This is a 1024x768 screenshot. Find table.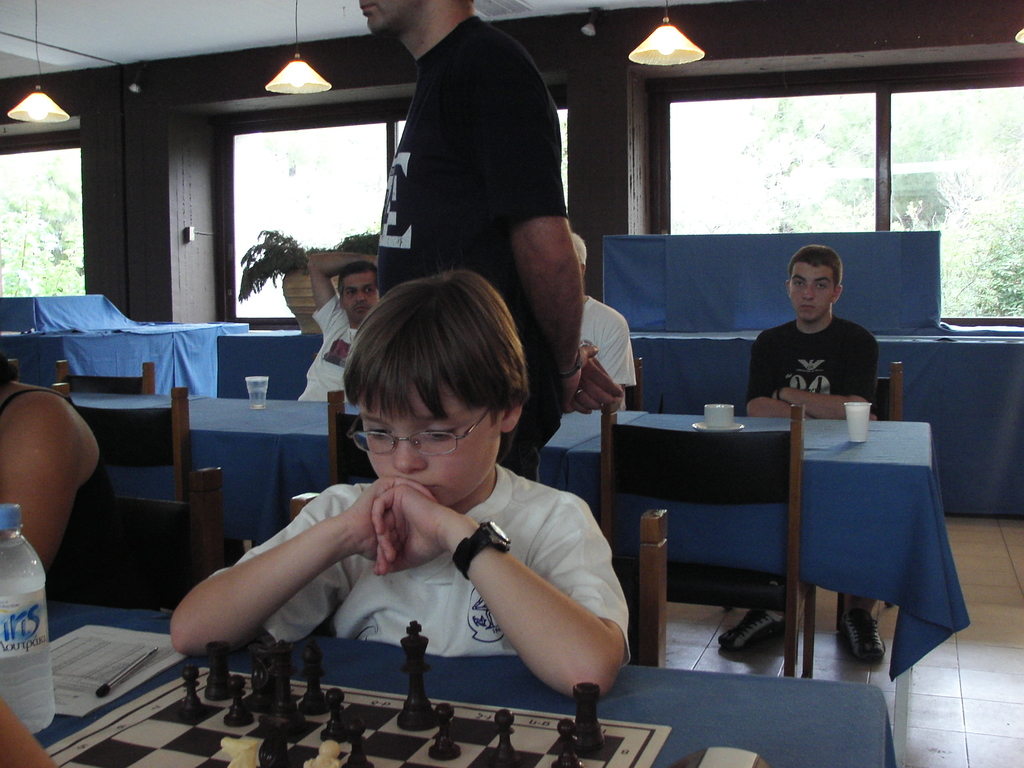
Bounding box: 671 379 981 678.
